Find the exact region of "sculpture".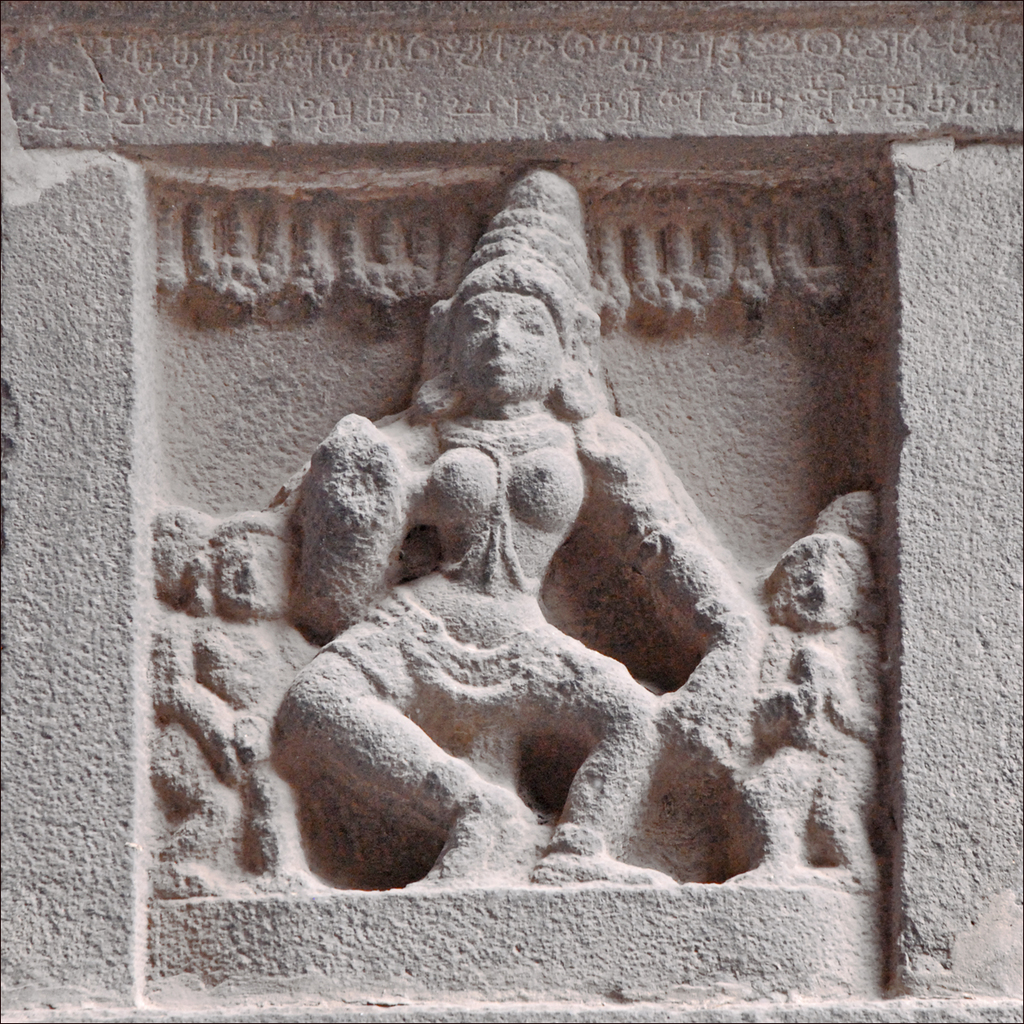
Exact region: (172, 507, 359, 895).
